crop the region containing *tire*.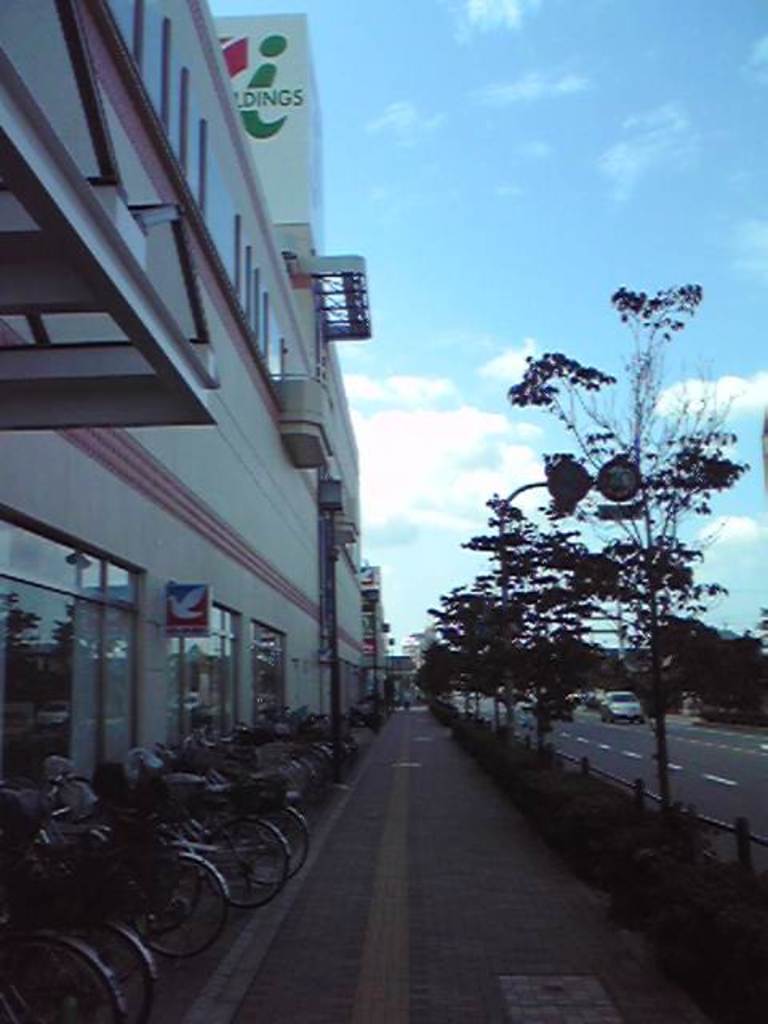
Crop region: region(238, 805, 312, 885).
